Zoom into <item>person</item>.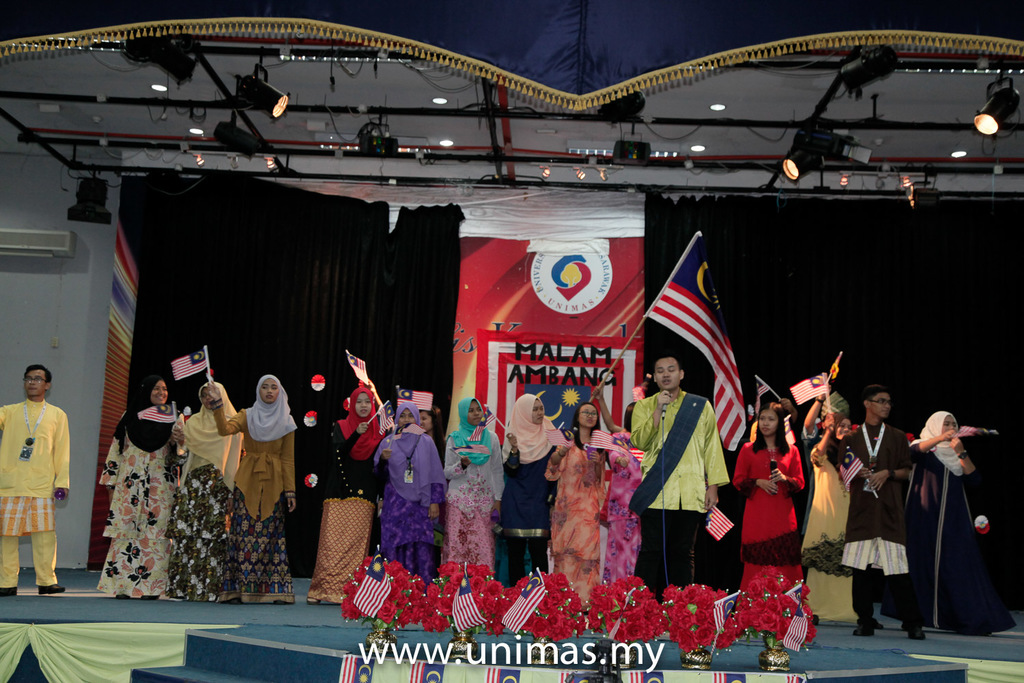
Zoom target: x1=752, y1=389, x2=825, y2=645.
